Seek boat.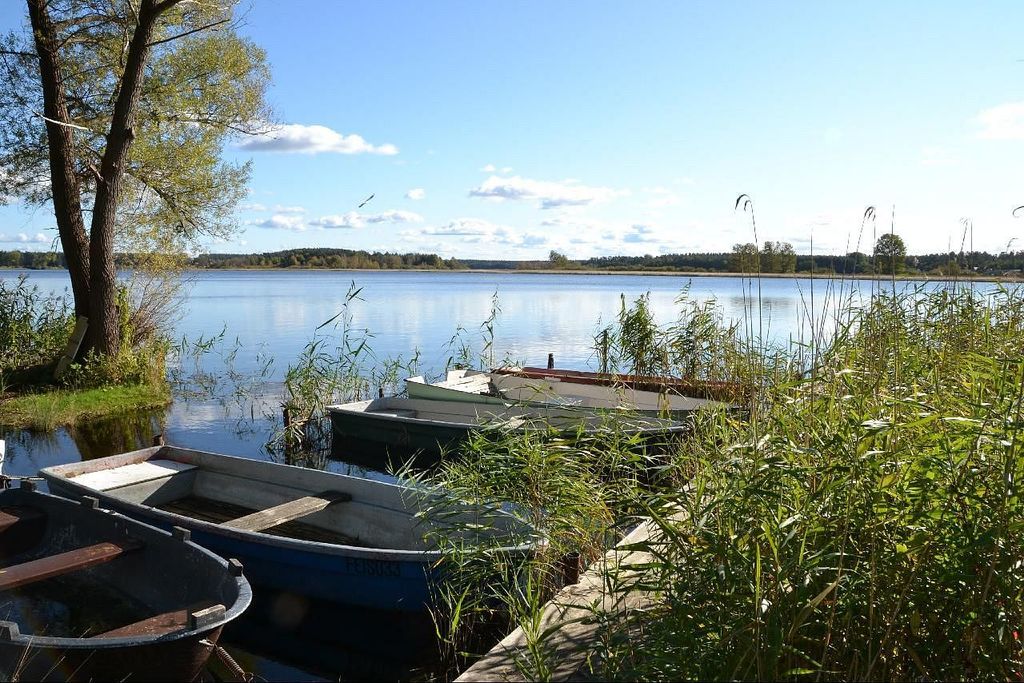
486/351/747/402.
